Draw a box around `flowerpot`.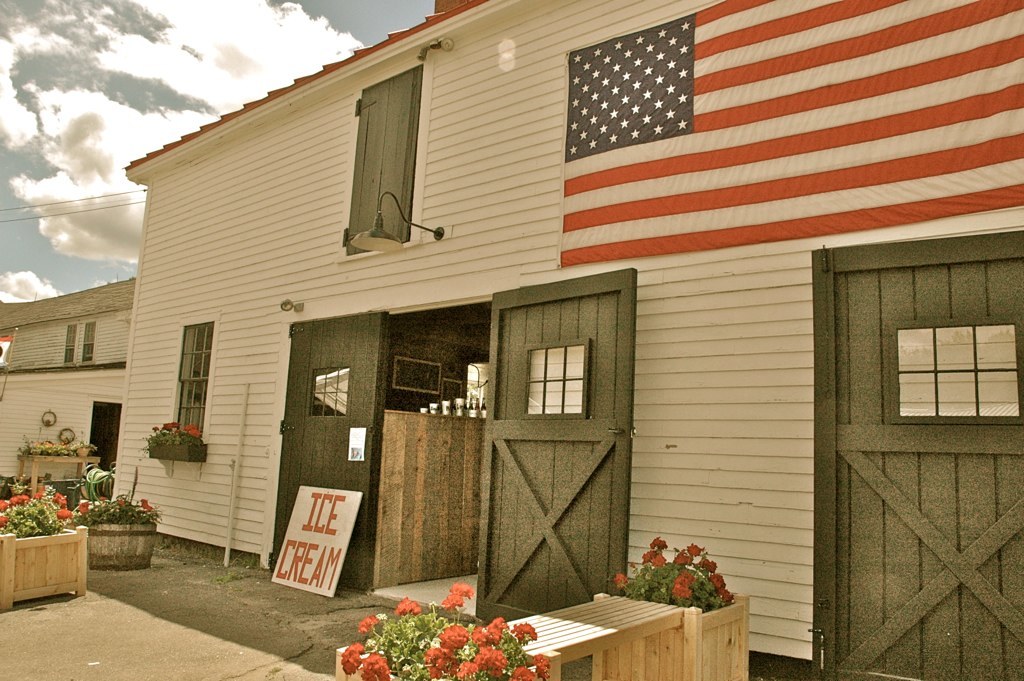
detection(597, 585, 750, 680).
